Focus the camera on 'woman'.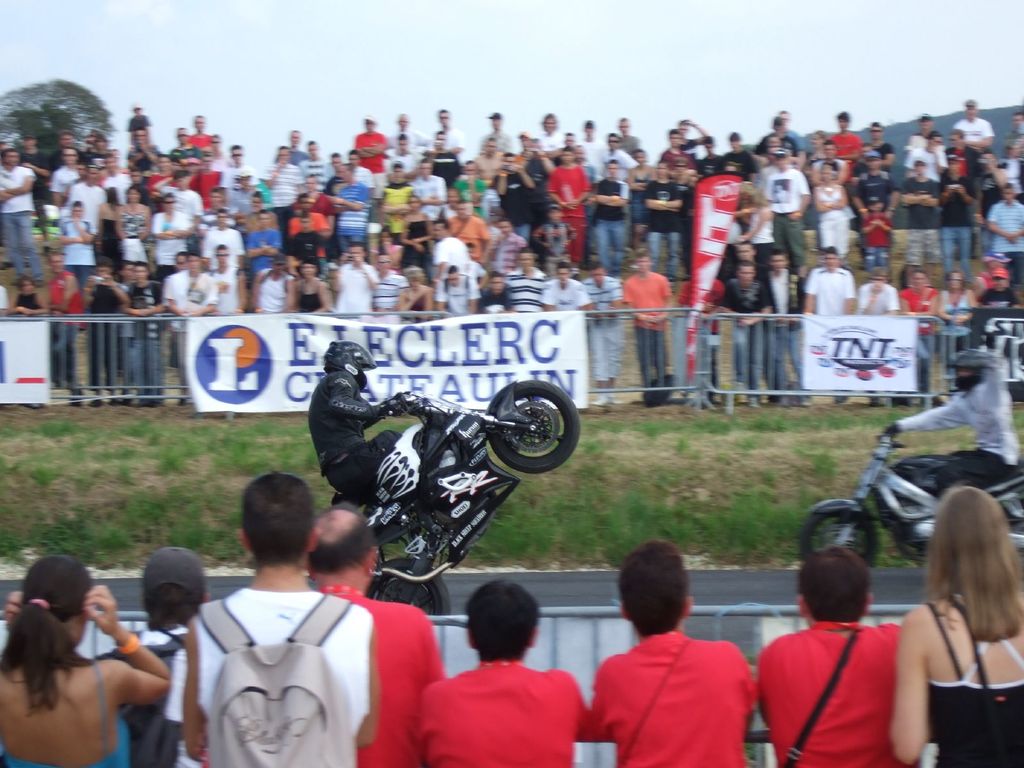
Focus region: select_region(5, 277, 47, 319).
